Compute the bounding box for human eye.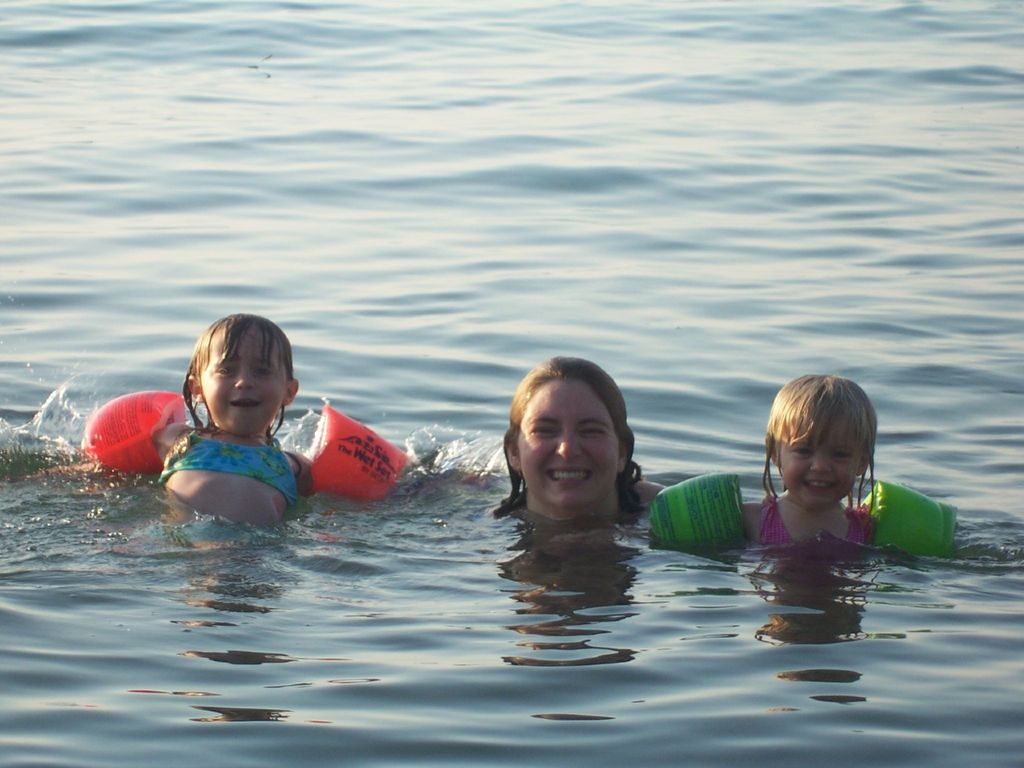
box(582, 425, 605, 438).
